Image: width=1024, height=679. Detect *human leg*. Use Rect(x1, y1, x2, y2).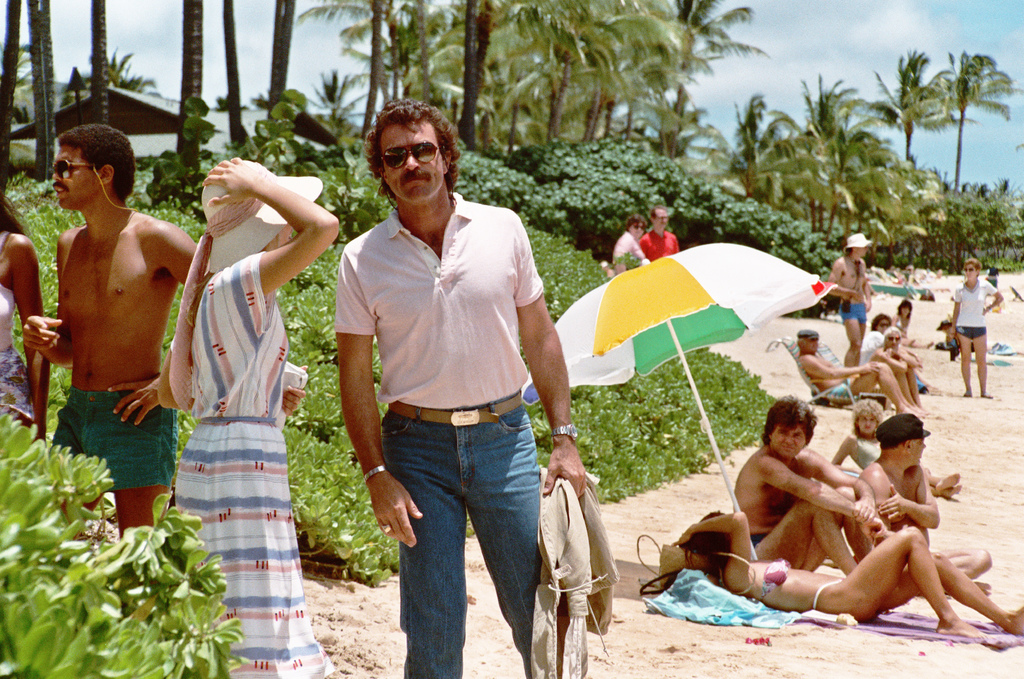
Rect(857, 362, 915, 414).
